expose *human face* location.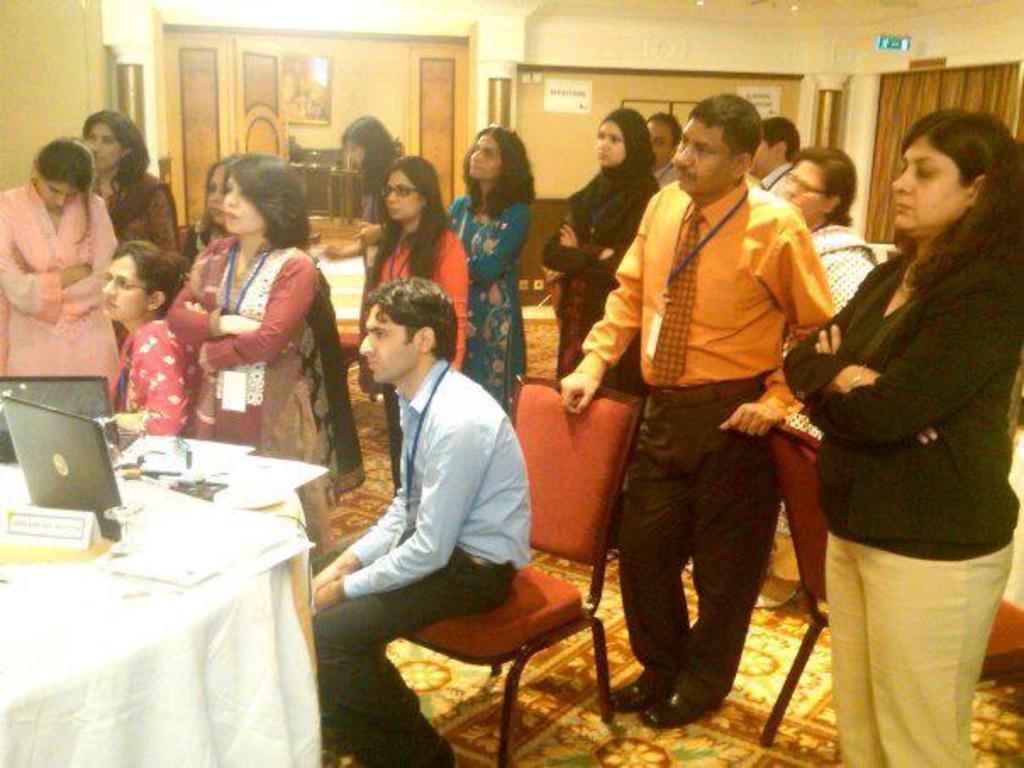
Exposed at x1=359 y1=302 x2=419 y2=385.
